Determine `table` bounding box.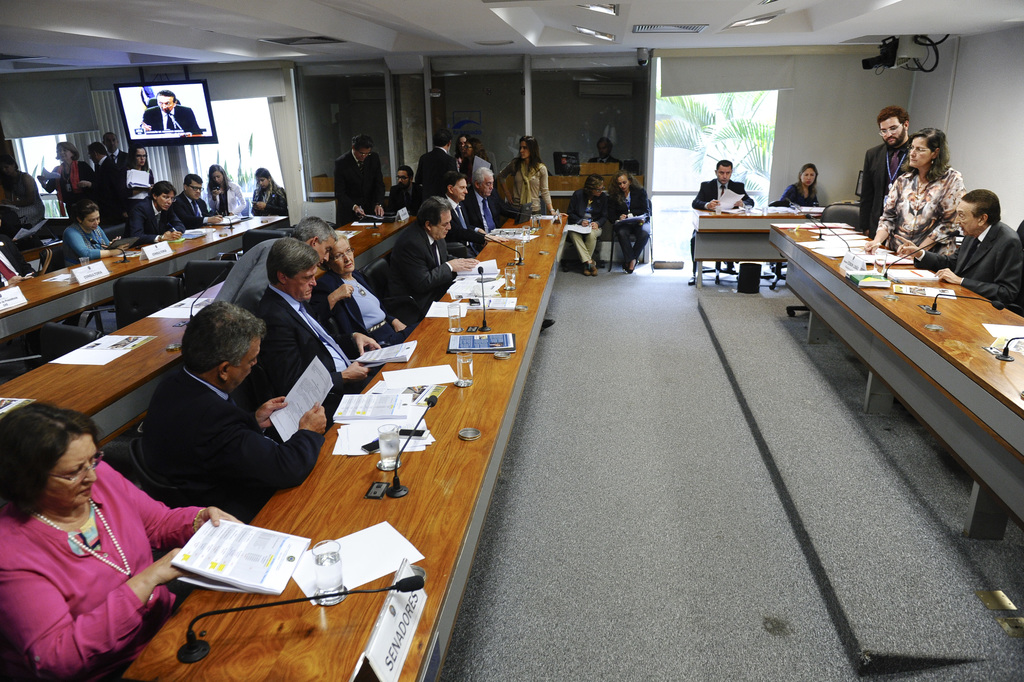
Determined: crop(767, 216, 1023, 549).
